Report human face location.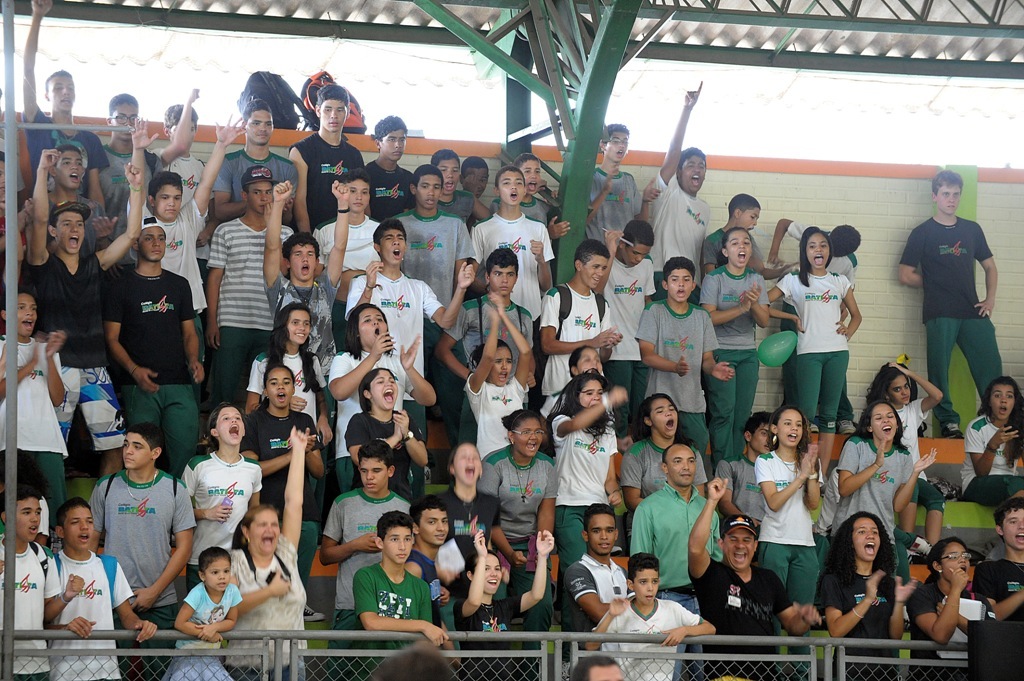
Report: [135,221,168,265].
